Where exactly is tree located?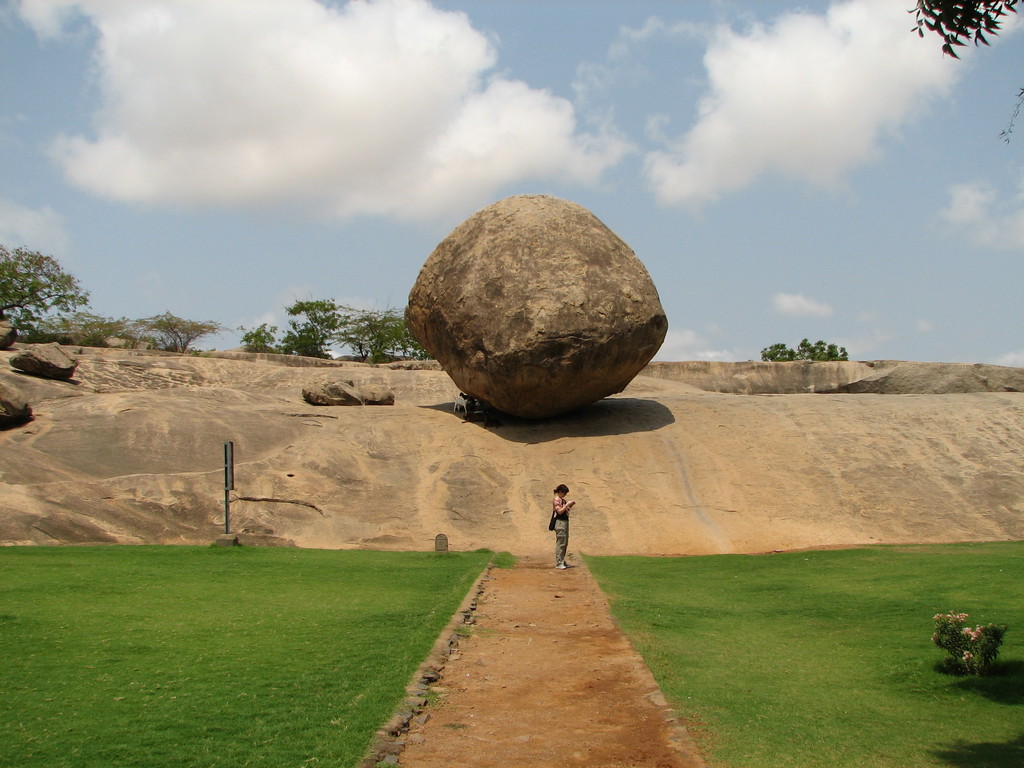
Its bounding box is region(337, 307, 436, 367).
